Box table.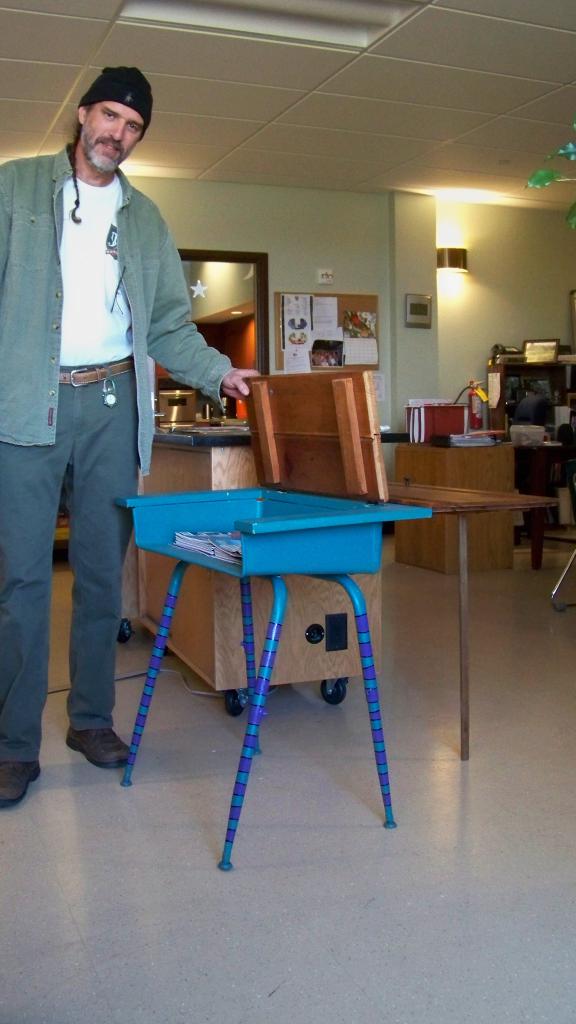
box=[385, 464, 557, 770].
